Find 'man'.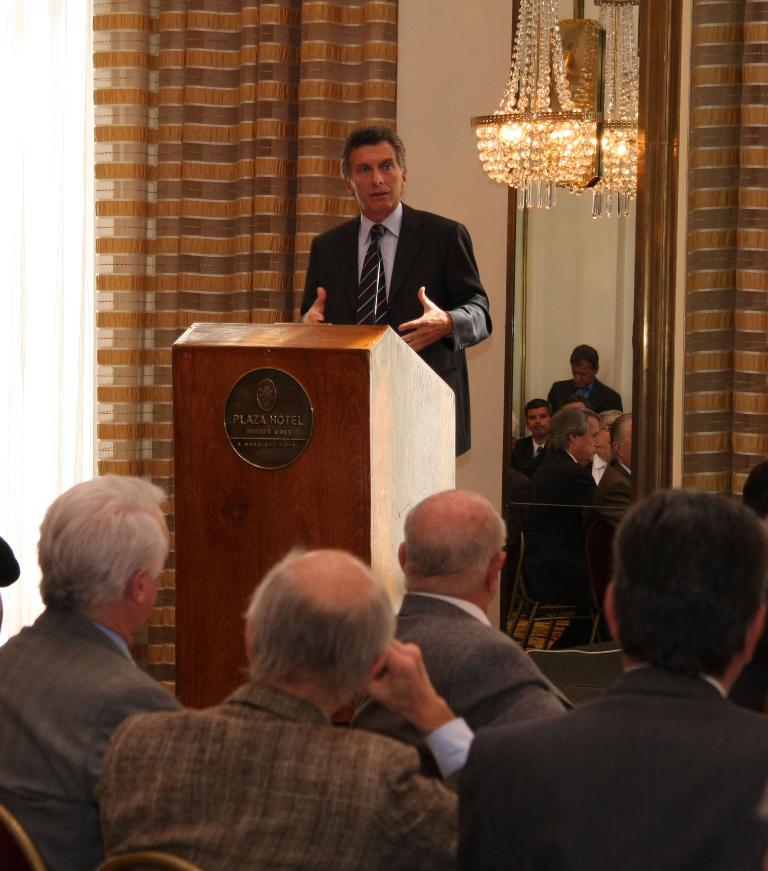
<bbox>380, 481, 584, 778</bbox>.
